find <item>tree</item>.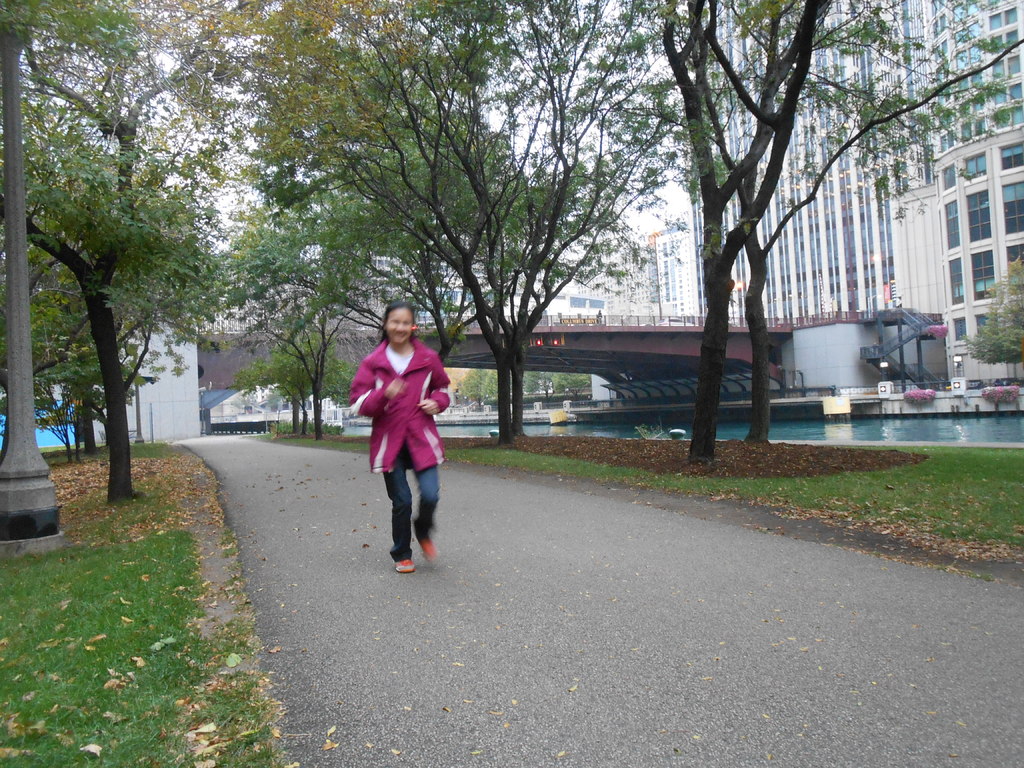
l=29, t=368, r=73, b=471.
